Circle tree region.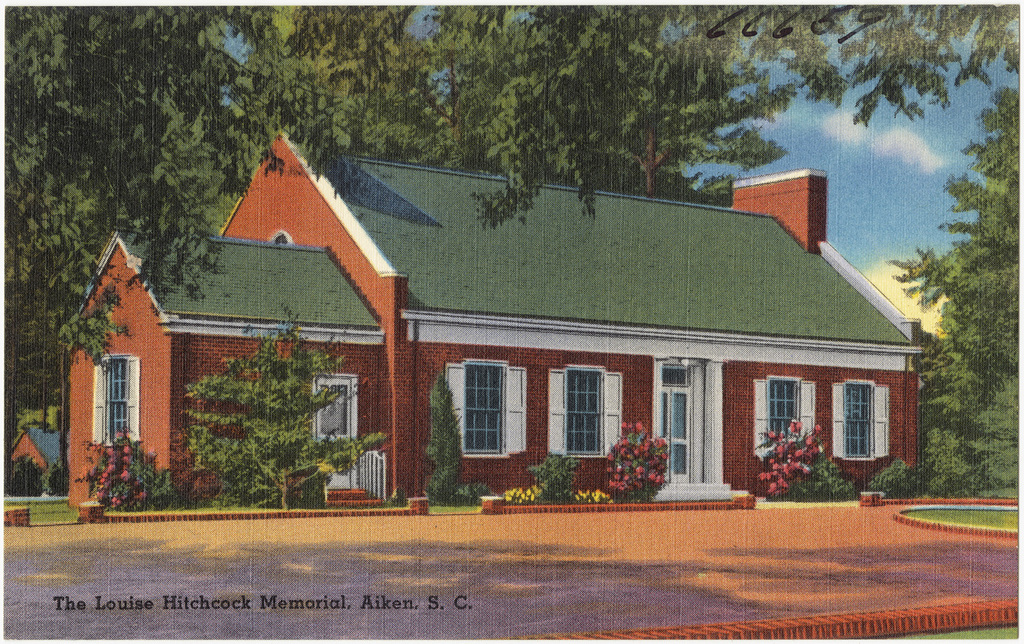
Region: Rect(959, 343, 1021, 492).
